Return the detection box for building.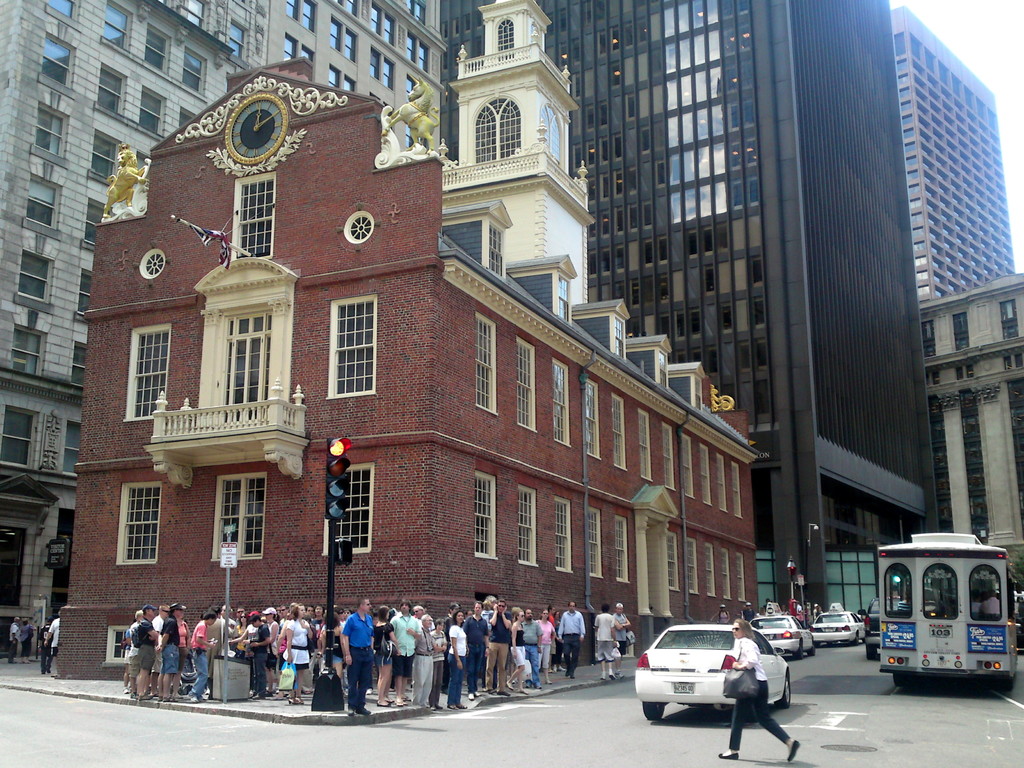
0, 0, 448, 658.
